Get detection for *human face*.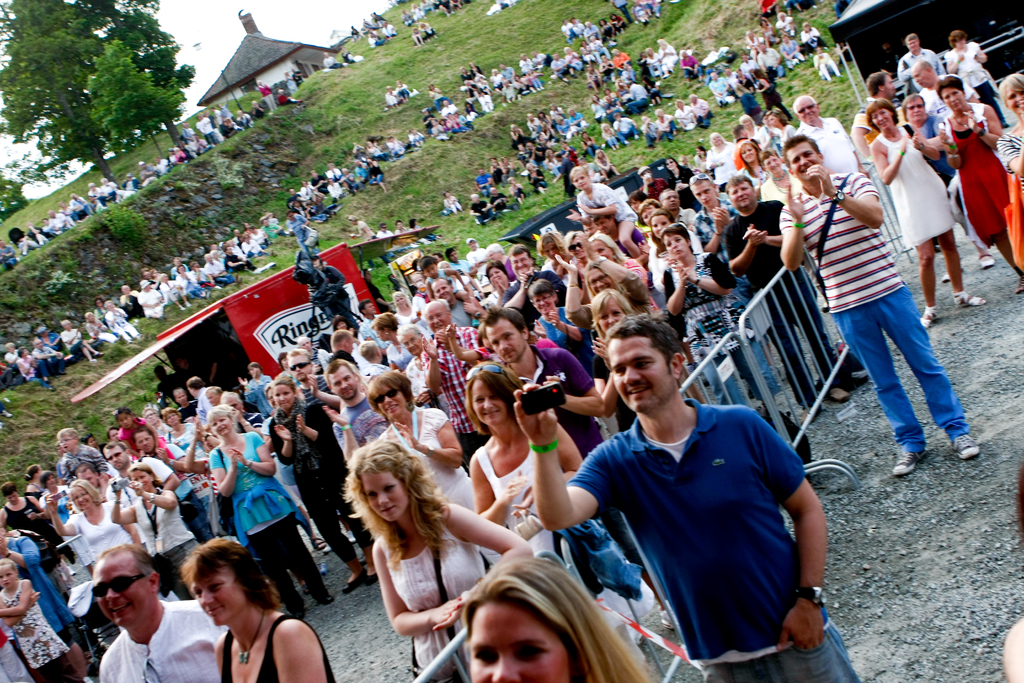
Detection: <box>143,410,156,425</box>.
